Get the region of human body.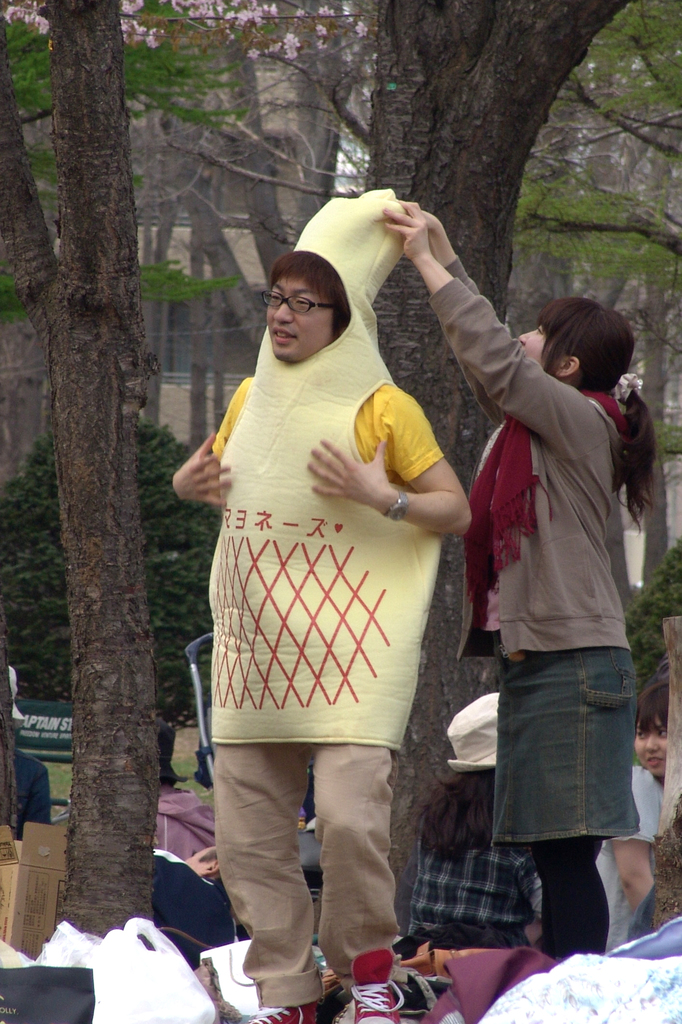
(187, 195, 478, 1022).
